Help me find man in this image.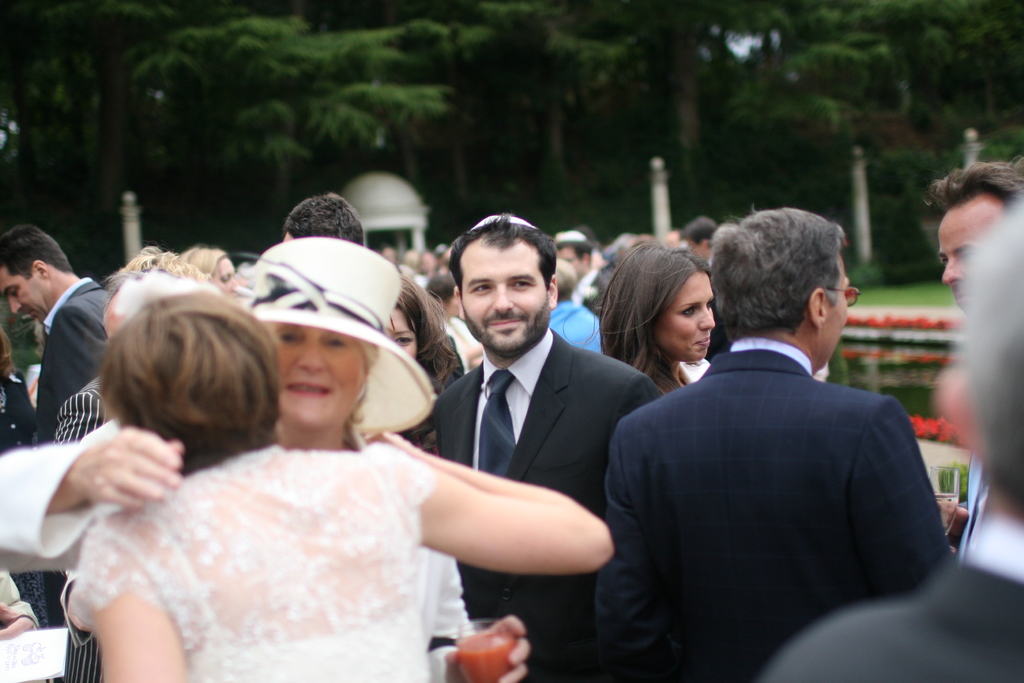
Found it: rect(922, 160, 1023, 306).
